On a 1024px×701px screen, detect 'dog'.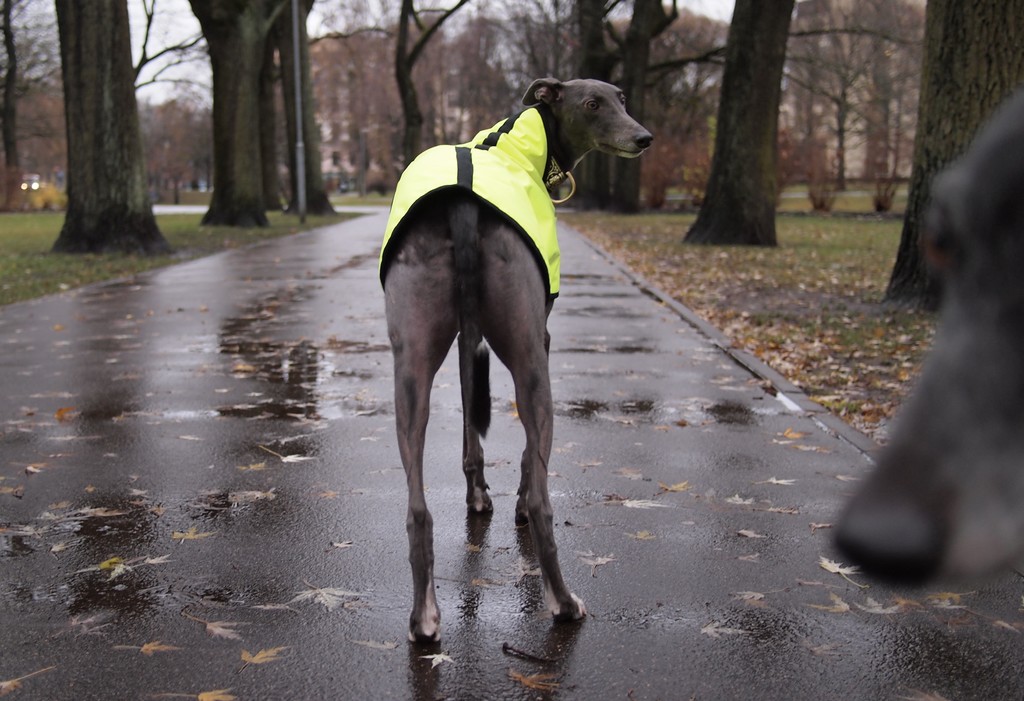
{"x1": 829, "y1": 88, "x2": 1023, "y2": 583}.
